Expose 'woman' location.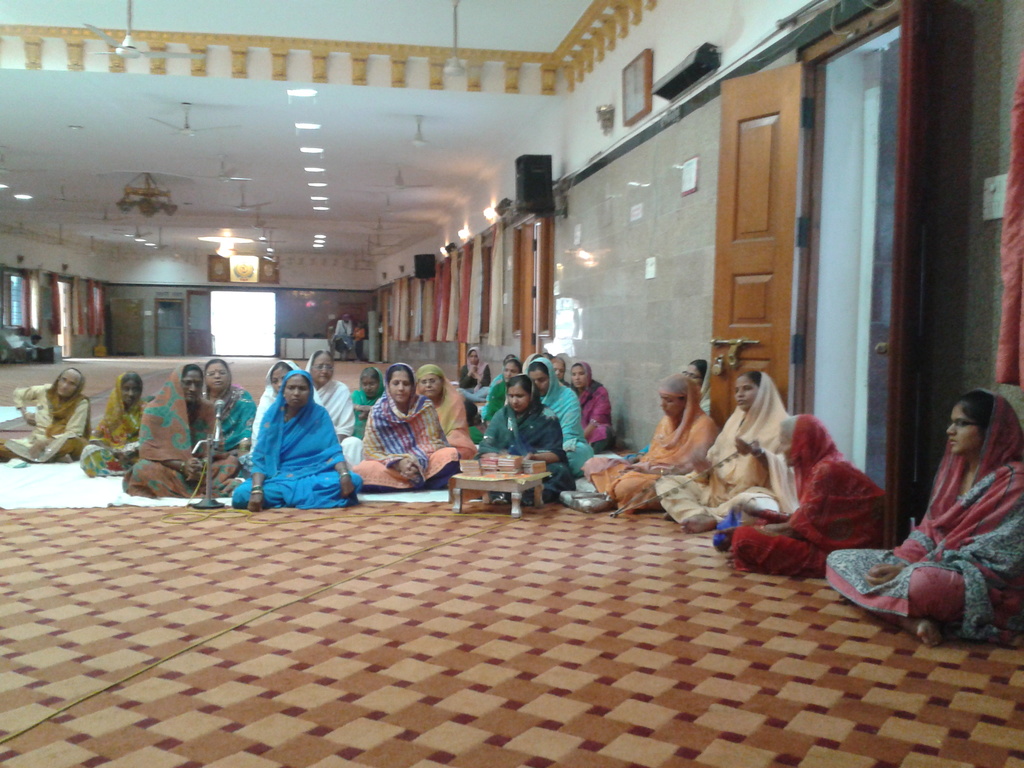
Exposed at <region>587, 376, 719, 510</region>.
